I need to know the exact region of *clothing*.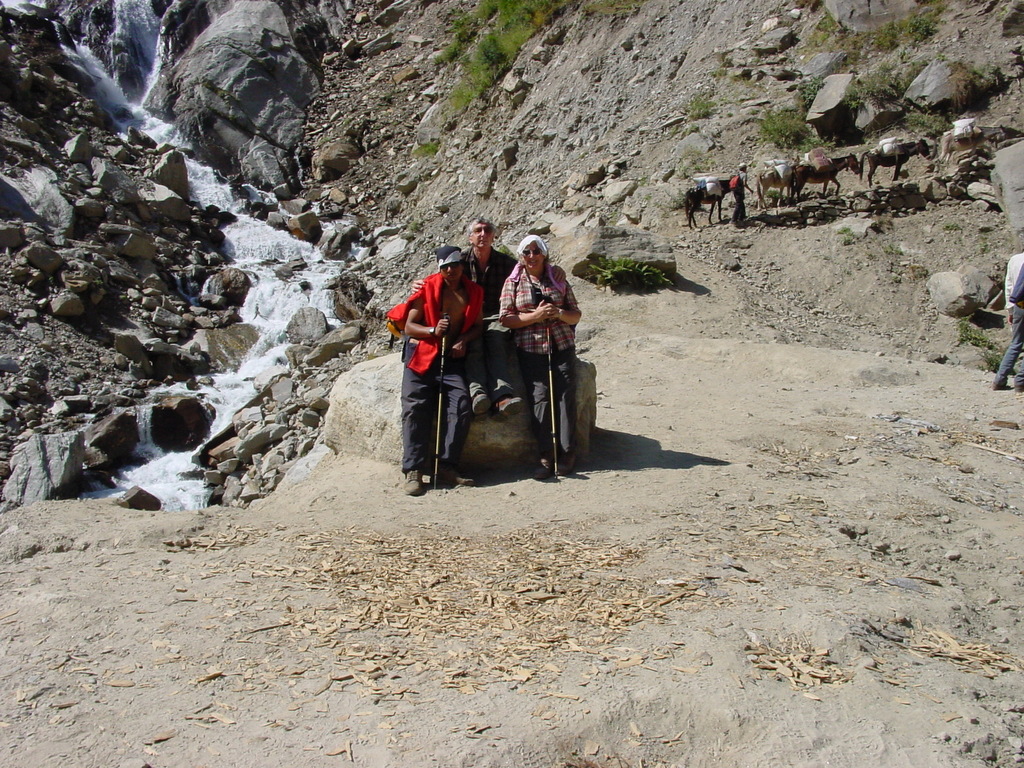
Region: box=[384, 270, 483, 474].
